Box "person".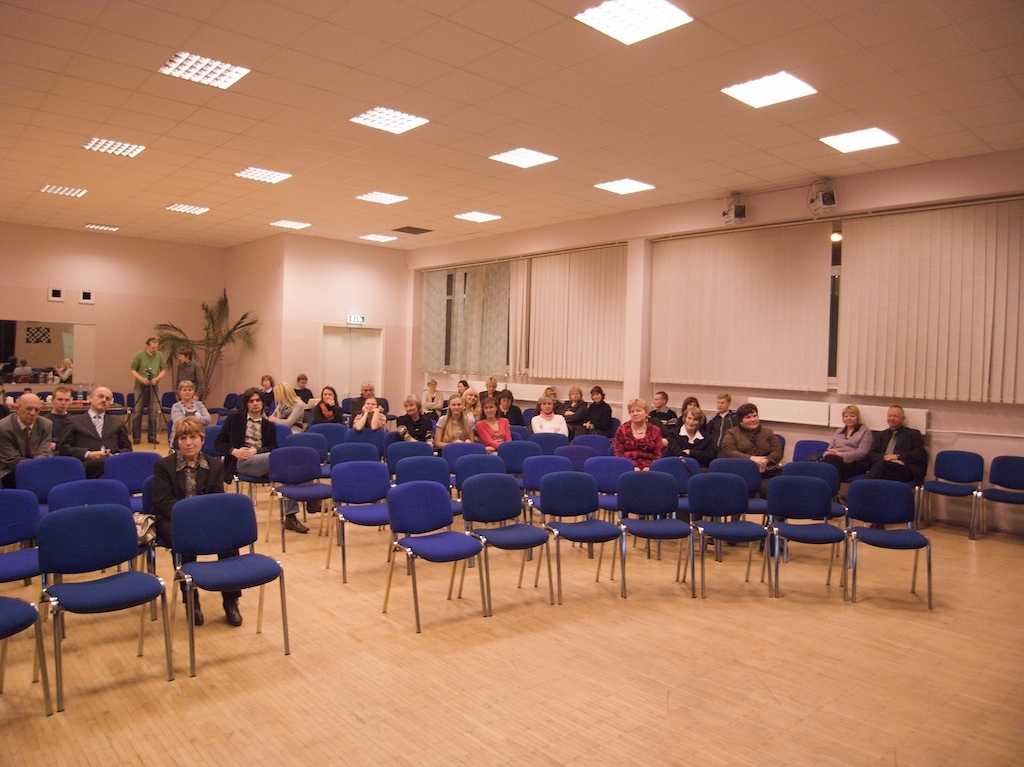
648, 394, 676, 451.
